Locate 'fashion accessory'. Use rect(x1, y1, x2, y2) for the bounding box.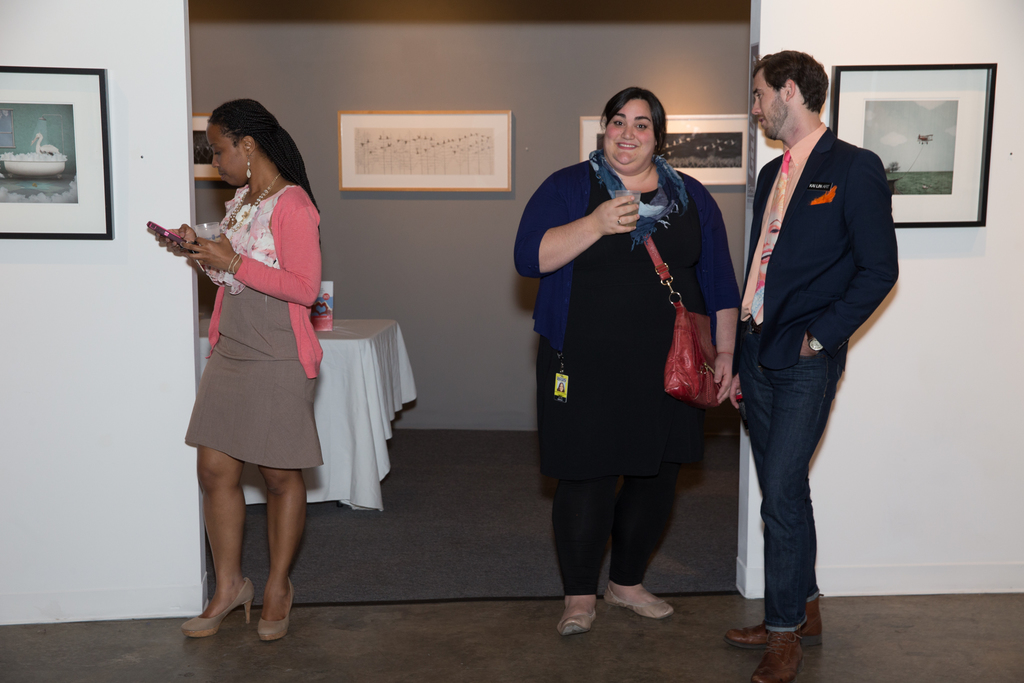
rect(220, 172, 286, 236).
